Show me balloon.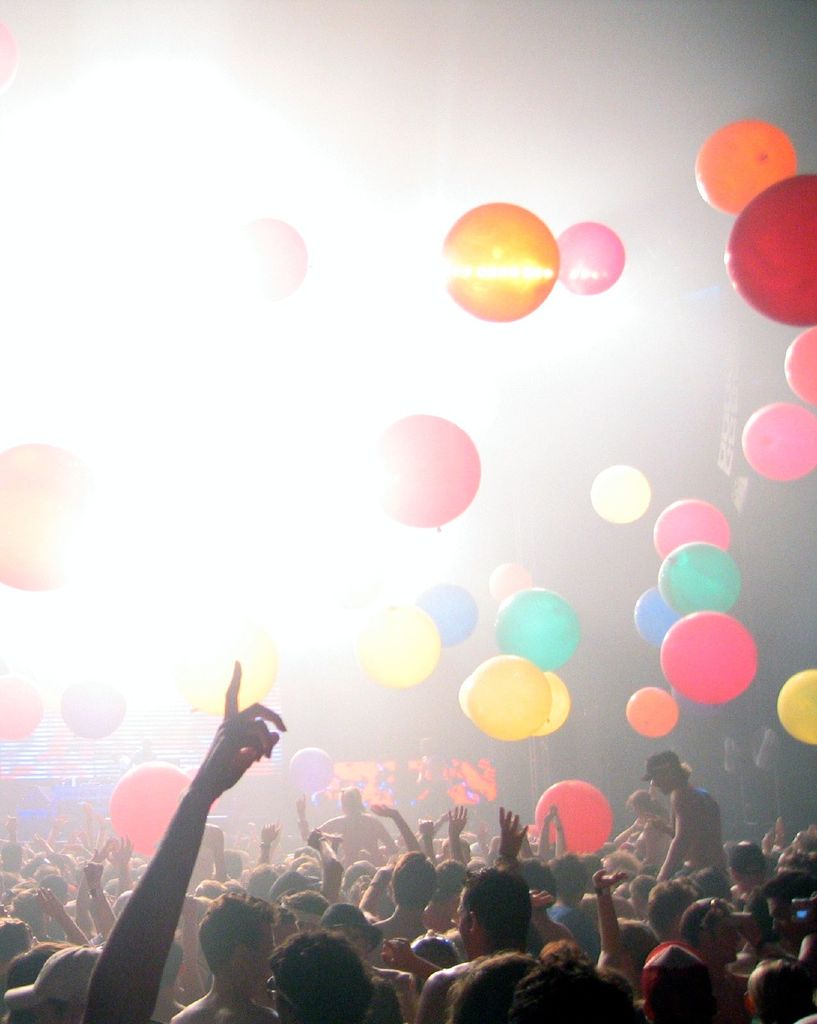
balloon is here: <box>416,580,485,641</box>.
